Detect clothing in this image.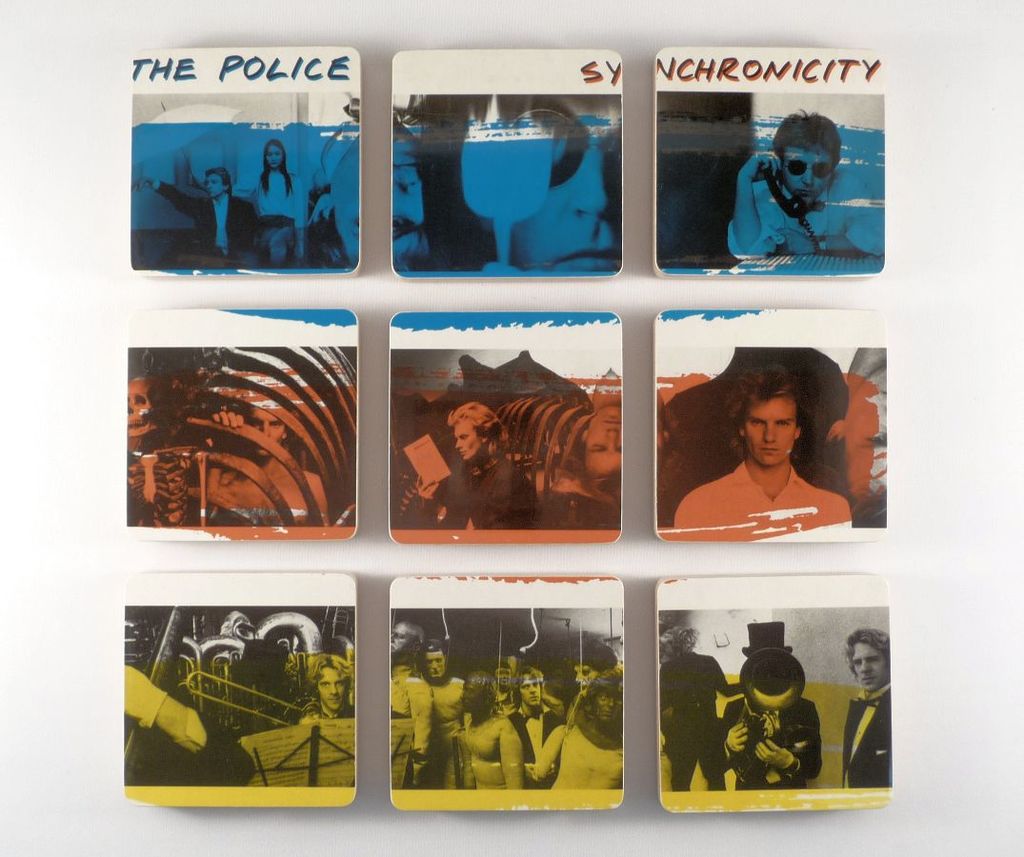
Detection: (423, 455, 536, 530).
